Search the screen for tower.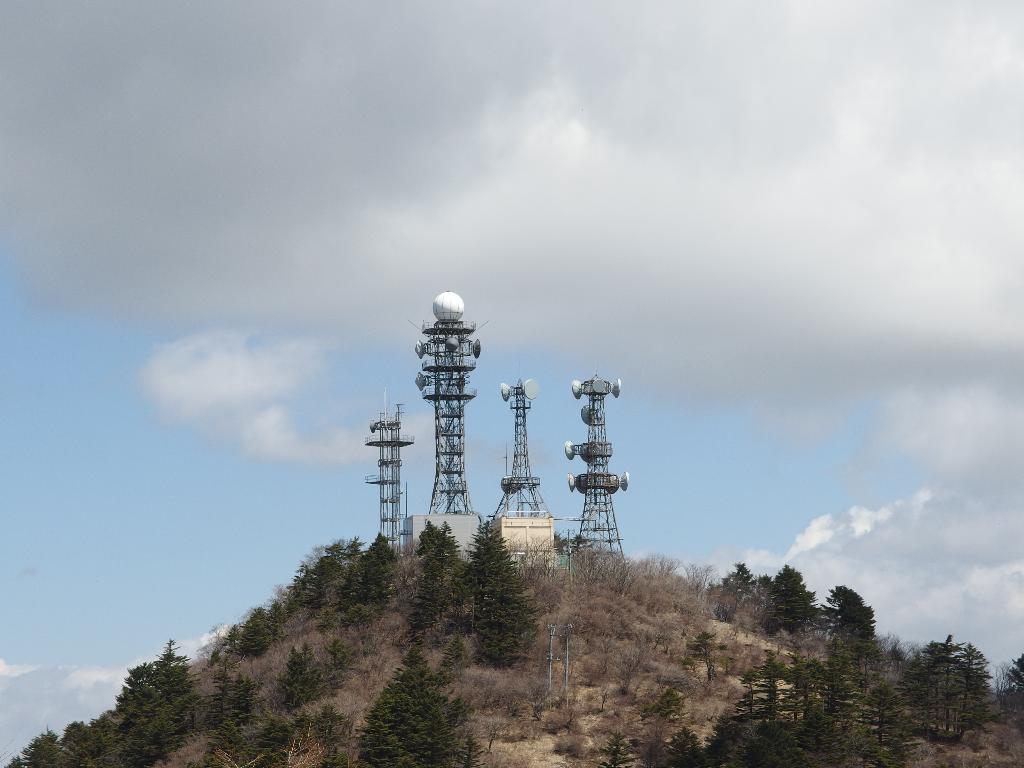
Found at [413,290,488,515].
